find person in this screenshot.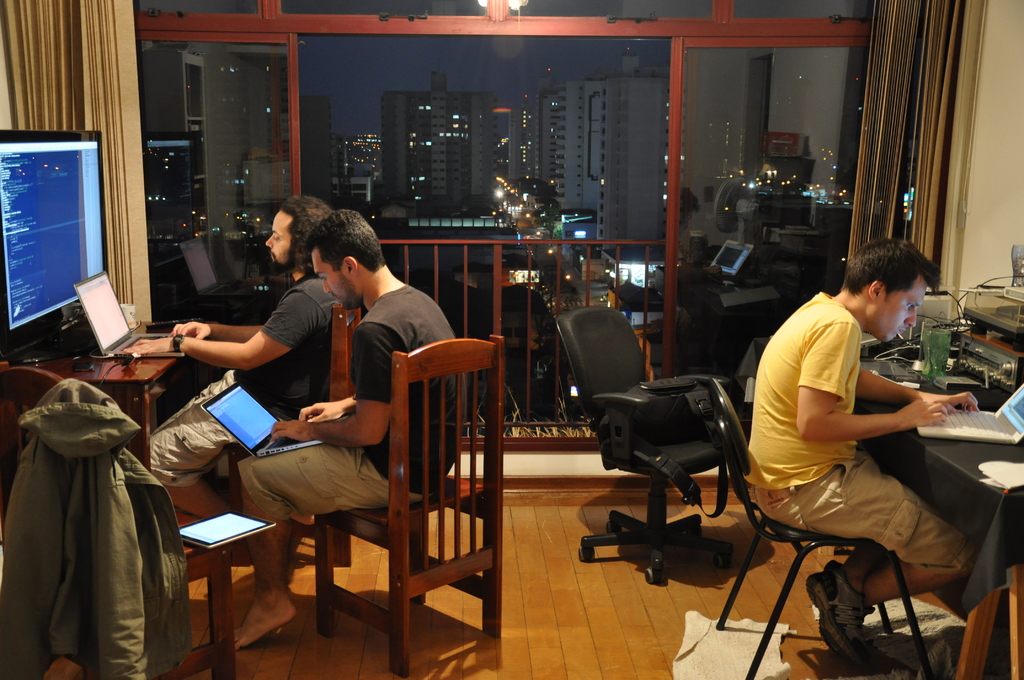
The bounding box for person is (180,195,339,518).
